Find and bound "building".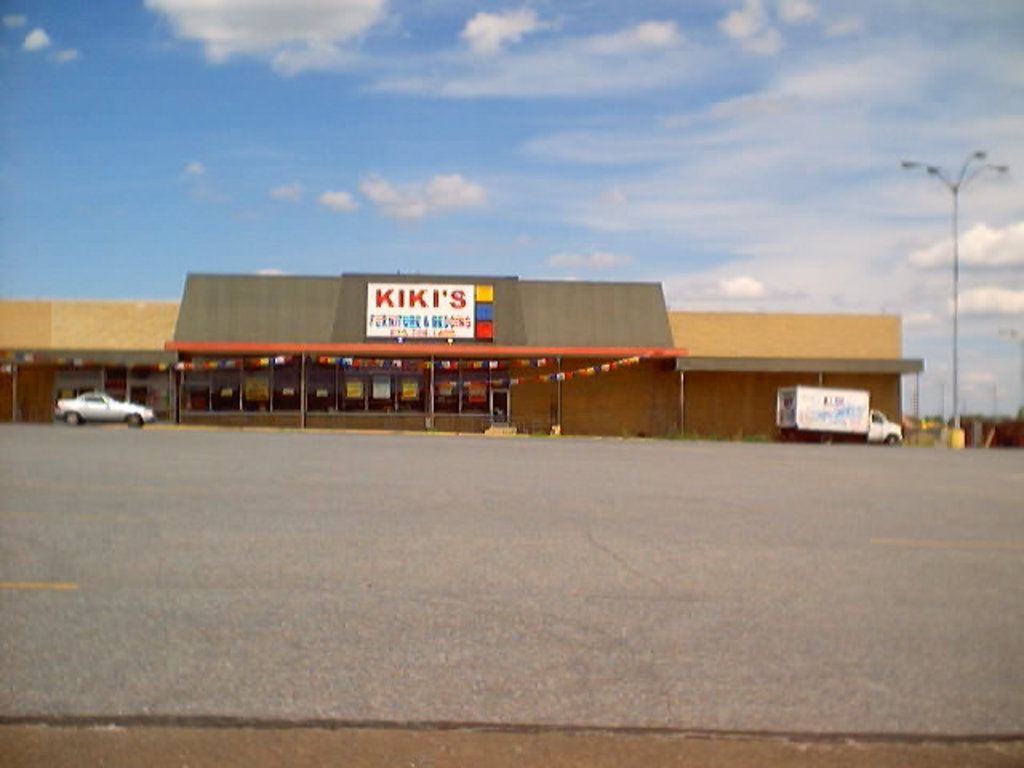
Bound: bbox=(0, 267, 926, 440).
